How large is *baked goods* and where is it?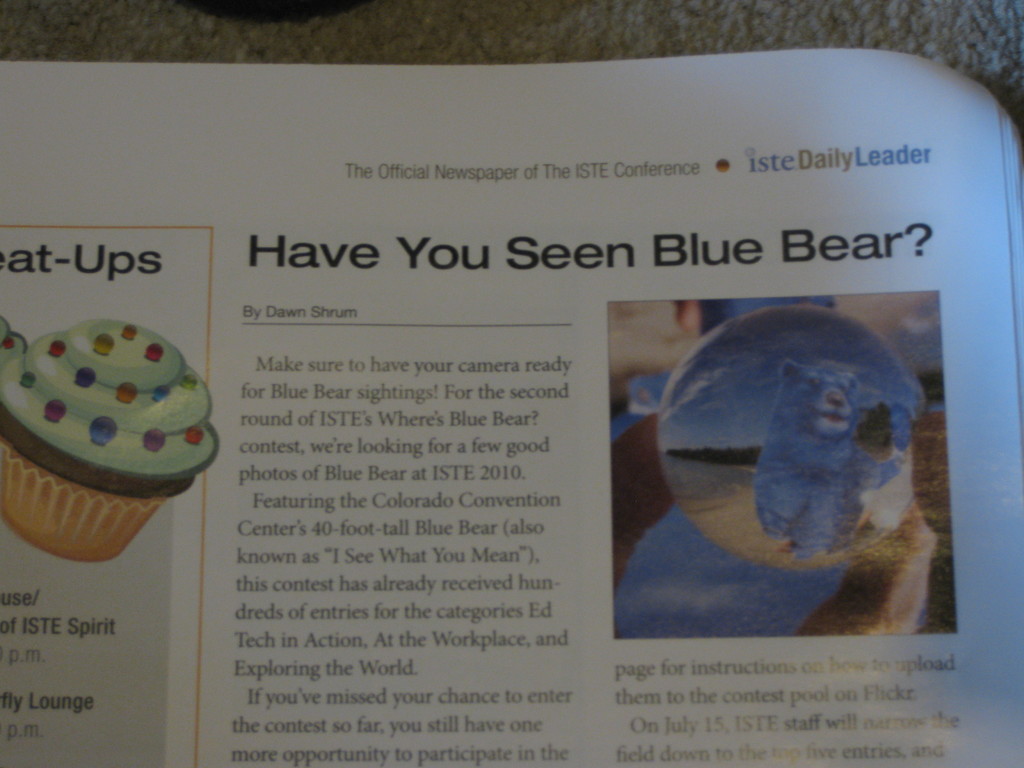
Bounding box: 8:313:209:570.
